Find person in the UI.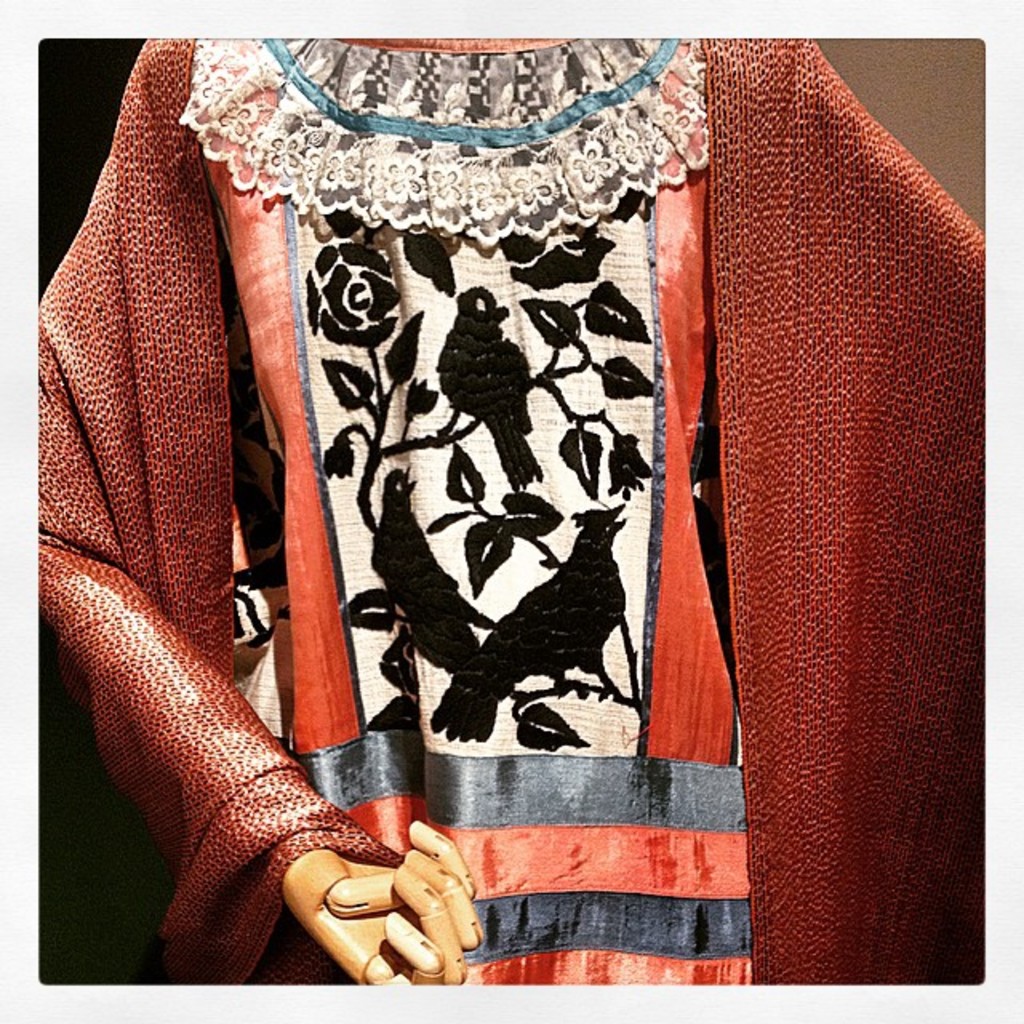
UI element at (34,18,834,973).
